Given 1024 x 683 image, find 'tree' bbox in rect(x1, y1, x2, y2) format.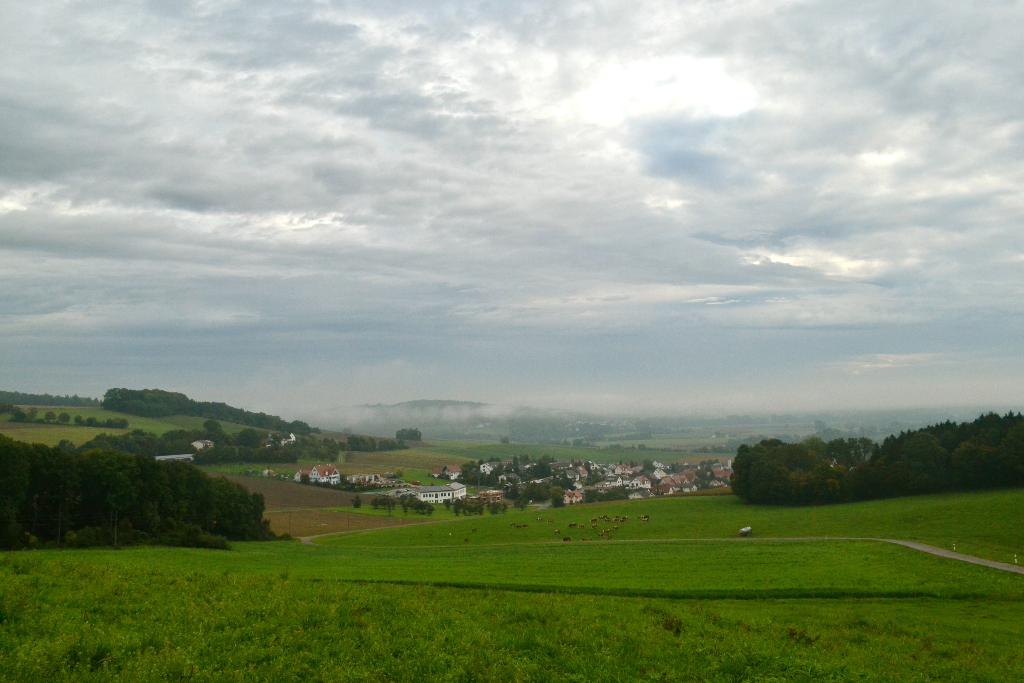
rect(243, 426, 264, 446).
